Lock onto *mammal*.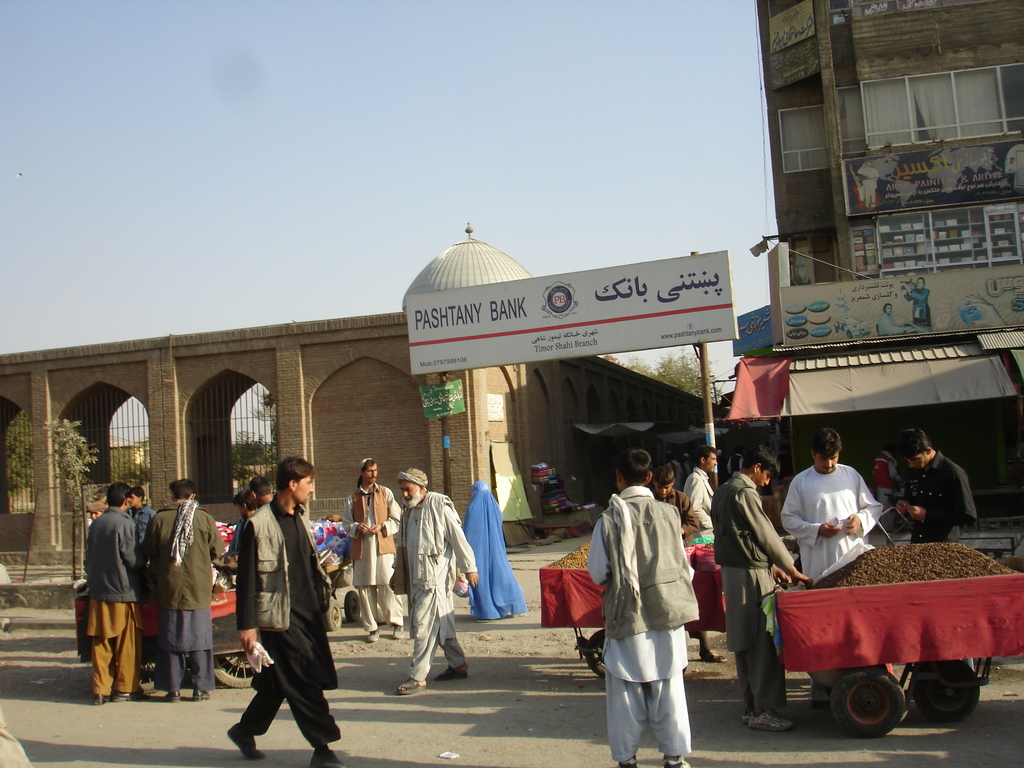
Locked: <bbox>341, 456, 401, 643</bbox>.
